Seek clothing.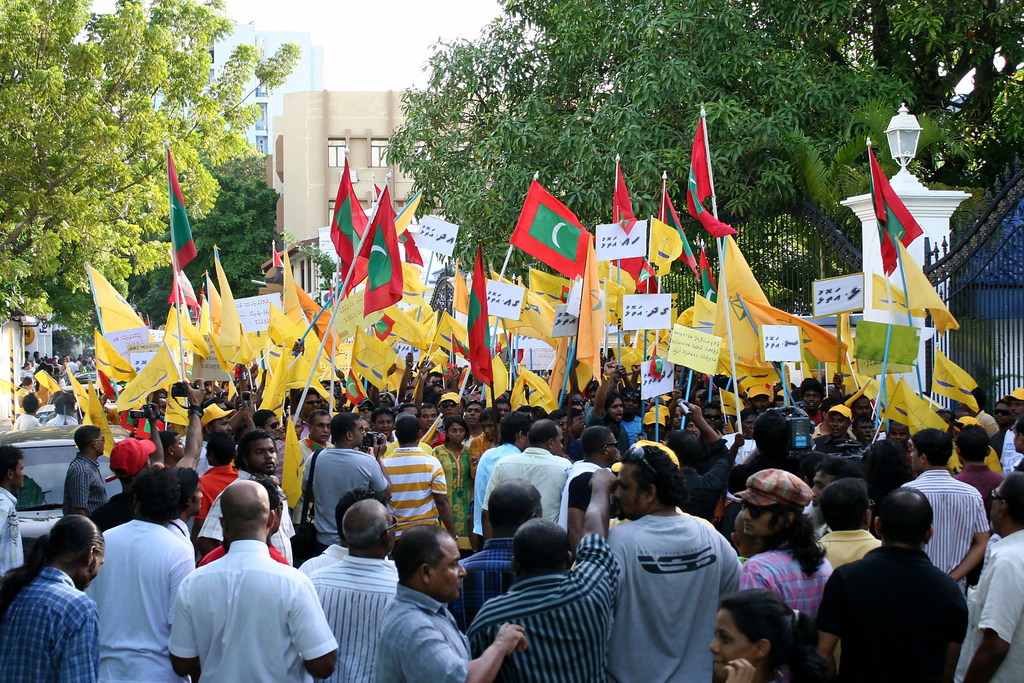
[x1=997, y1=416, x2=1023, y2=479].
